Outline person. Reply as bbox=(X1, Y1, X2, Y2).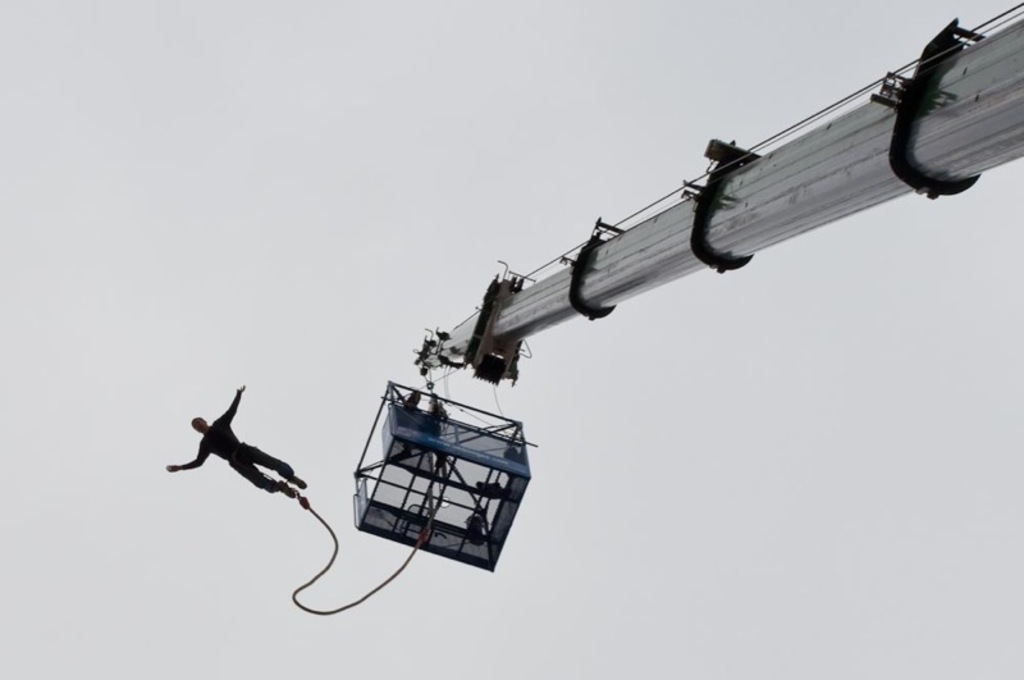
bbox=(165, 384, 310, 501).
